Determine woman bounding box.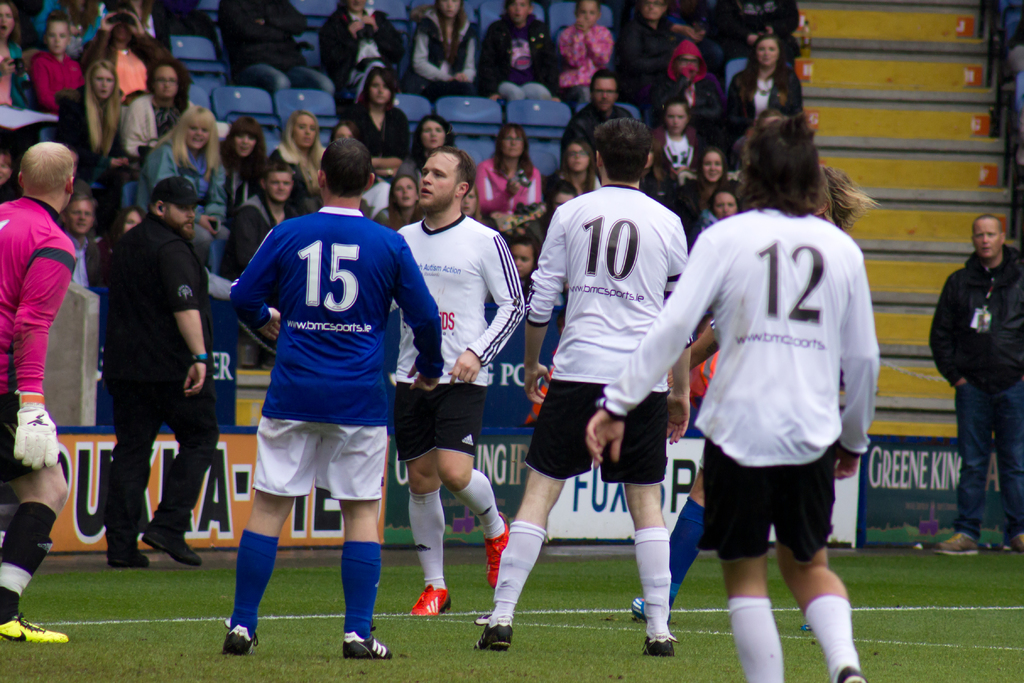
Determined: locate(342, 66, 411, 175).
